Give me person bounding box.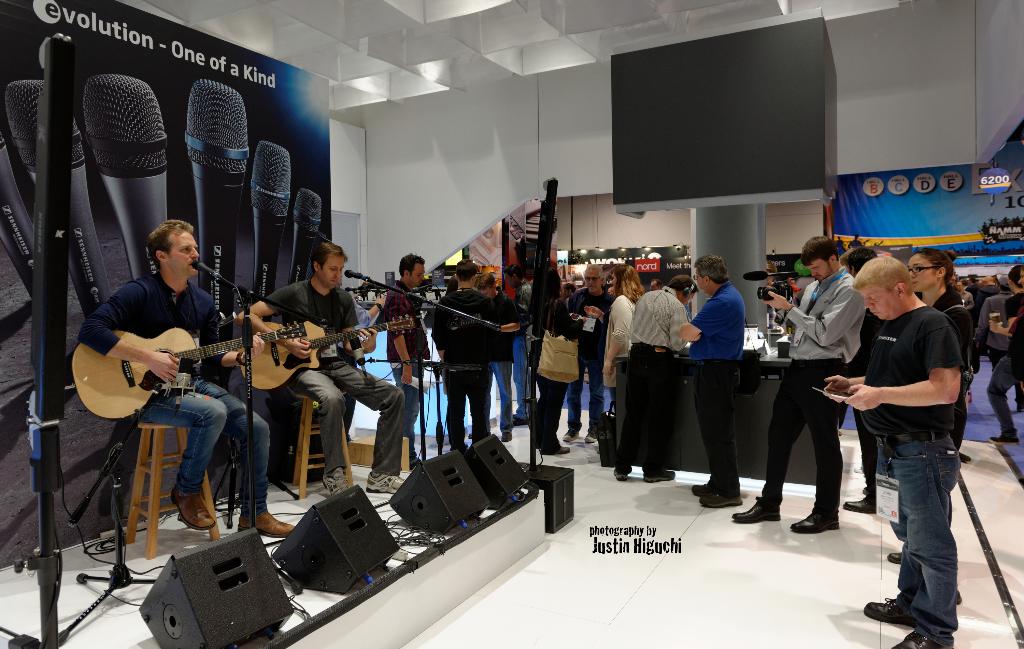
x1=975, y1=274, x2=1023, y2=402.
